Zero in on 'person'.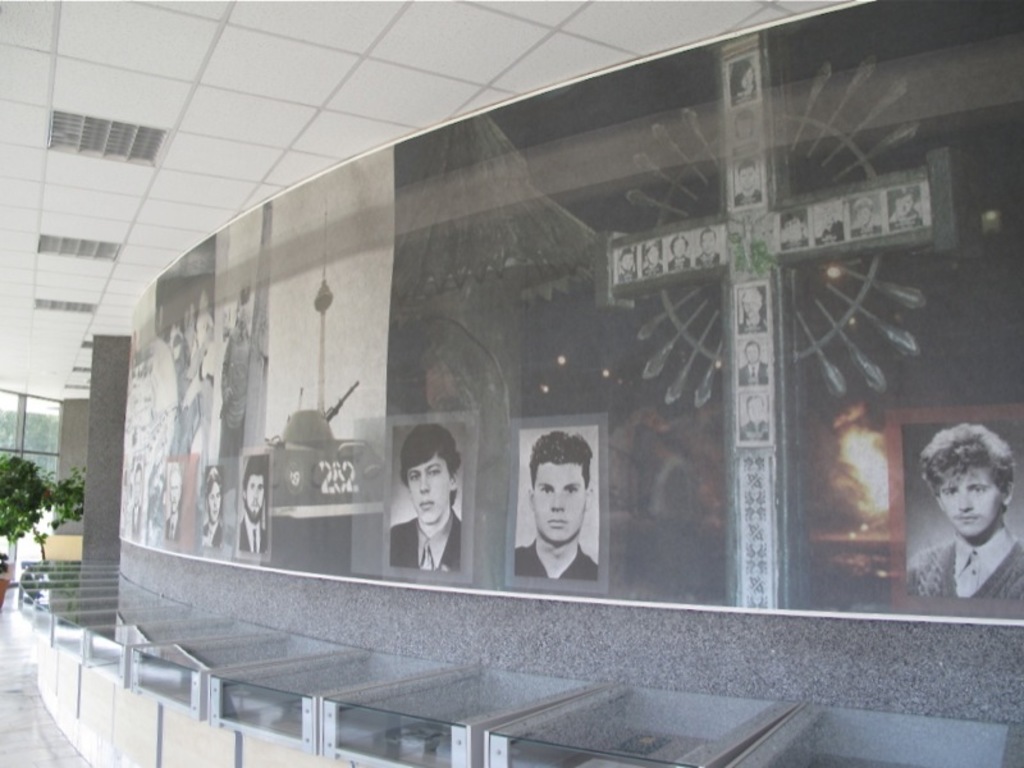
Zeroed in: box(736, 396, 772, 443).
